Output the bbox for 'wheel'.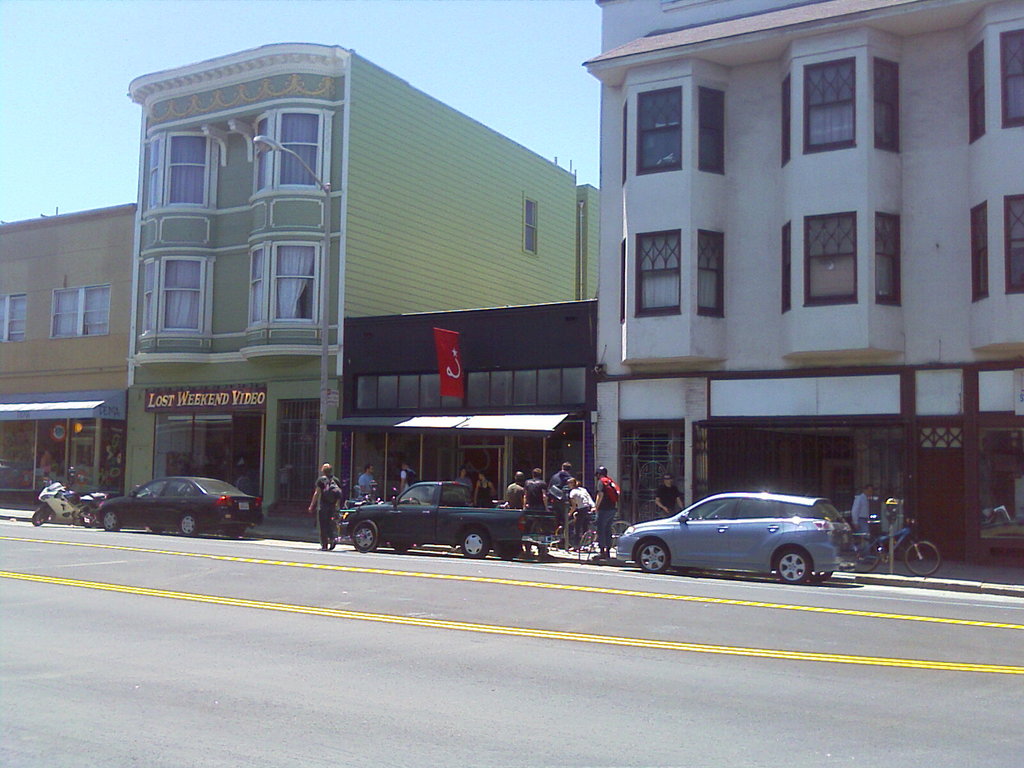
crop(906, 541, 941, 575).
